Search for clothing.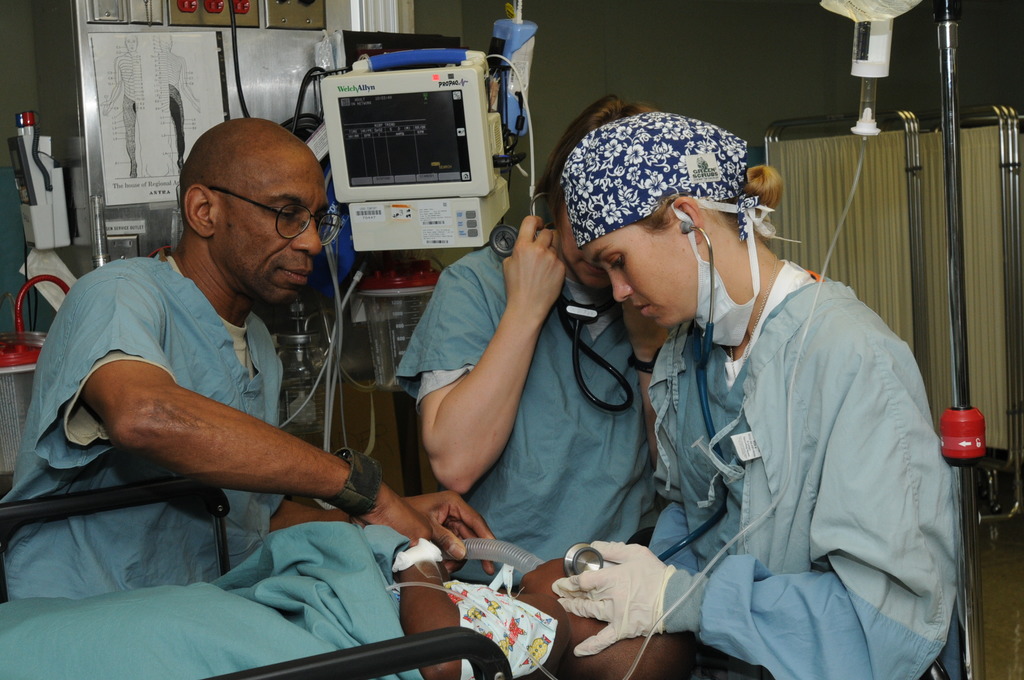
Found at [left=0, top=248, right=451, bottom=679].
